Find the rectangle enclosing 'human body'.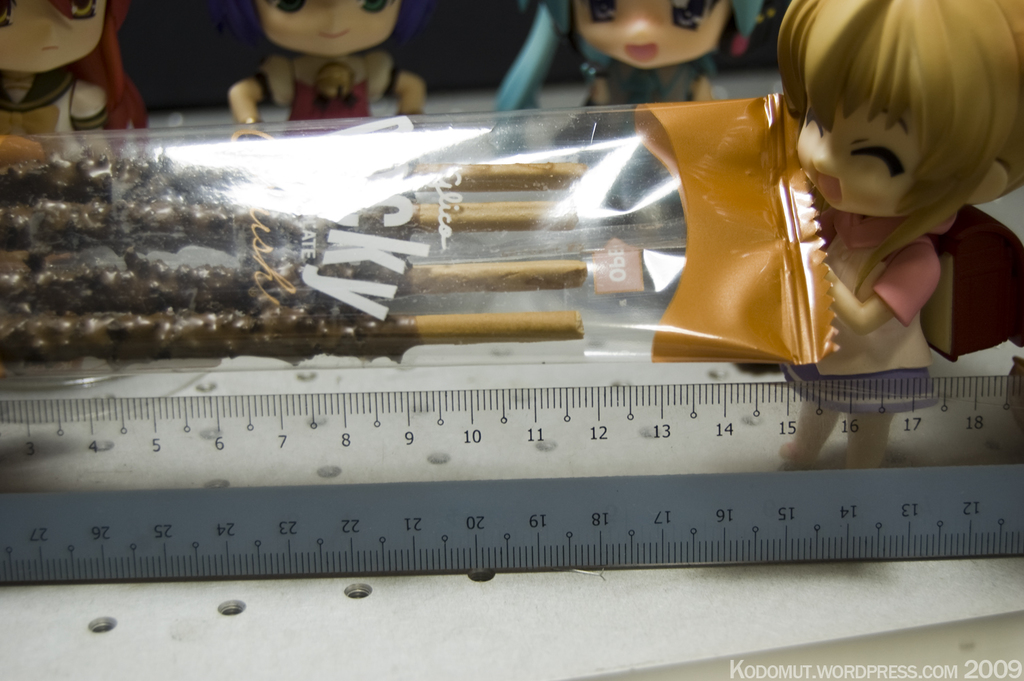
[left=0, top=0, right=150, bottom=172].
